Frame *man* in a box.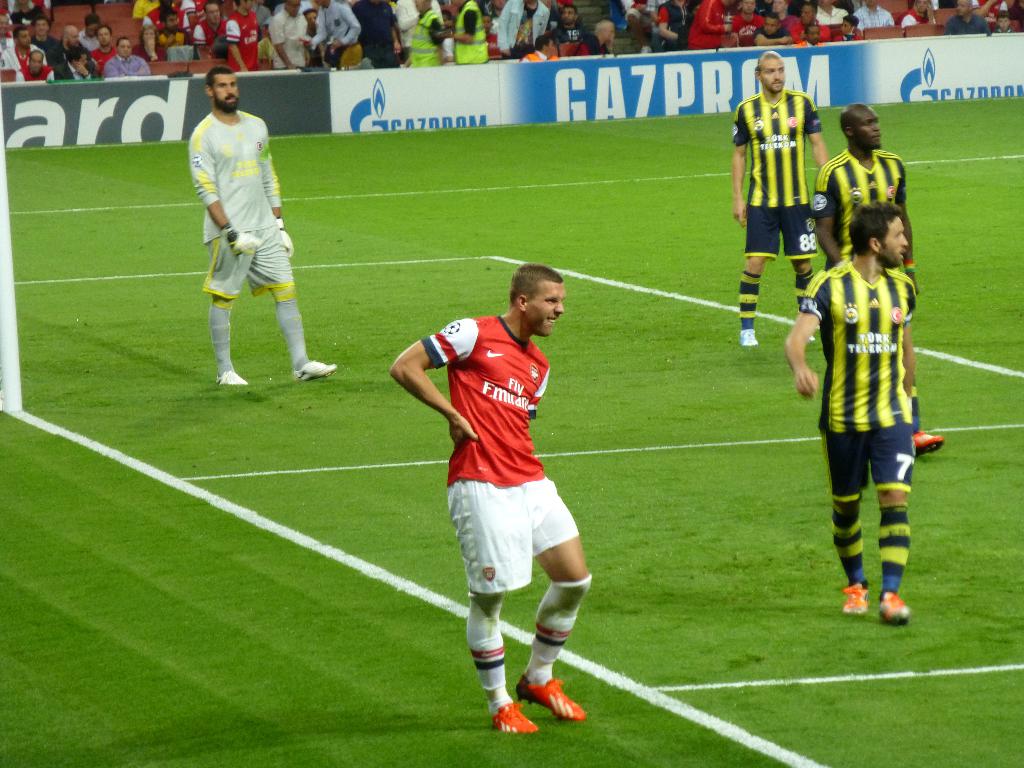
<bbox>388, 264, 586, 735</bbox>.
